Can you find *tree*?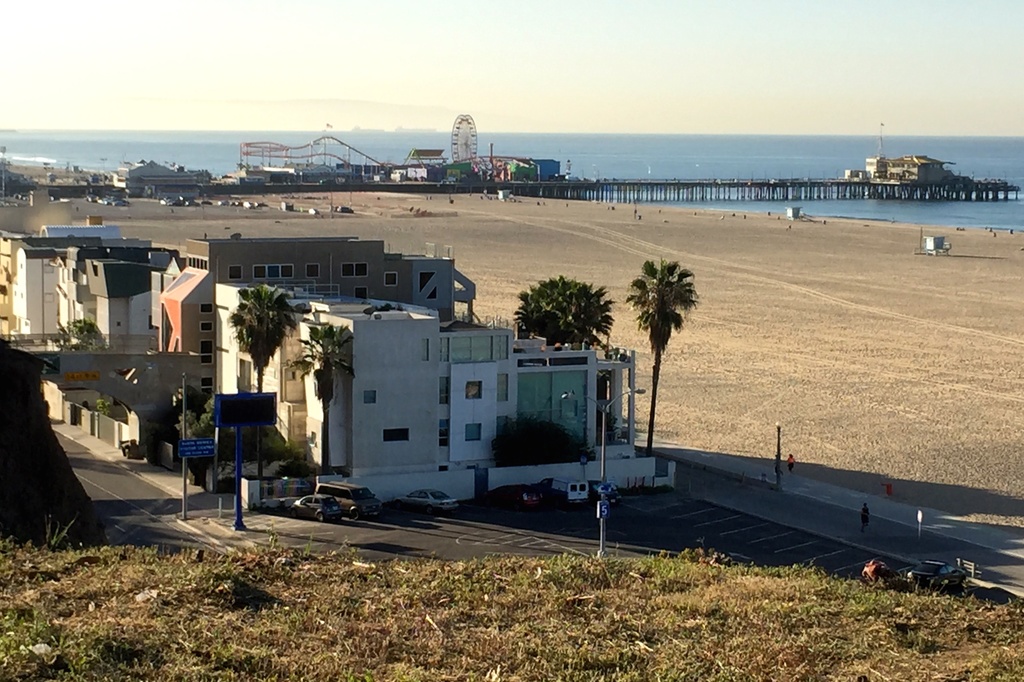
Yes, bounding box: region(280, 320, 348, 482).
